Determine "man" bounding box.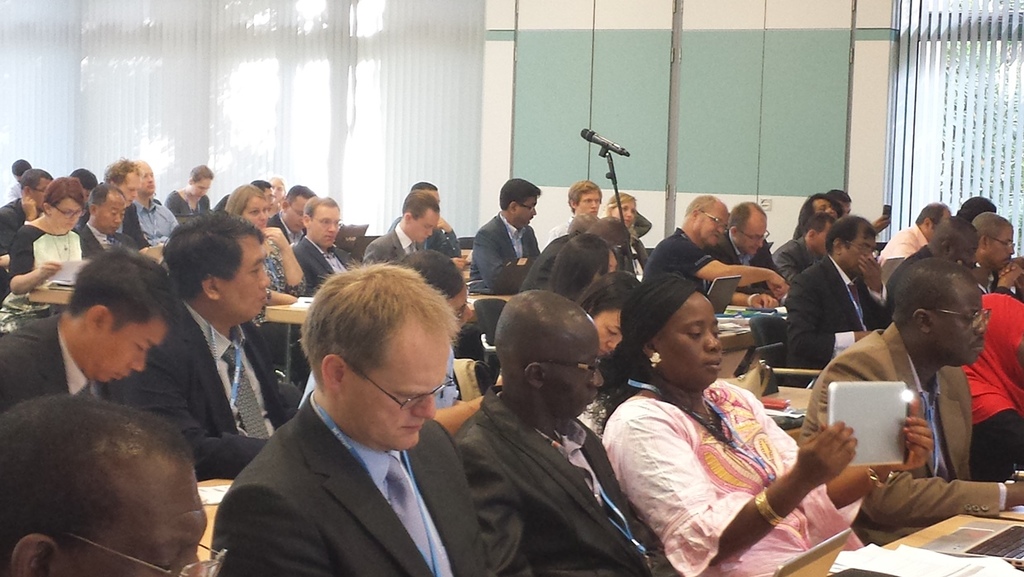
Determined: bbox=[467, 291, 709, 576].
